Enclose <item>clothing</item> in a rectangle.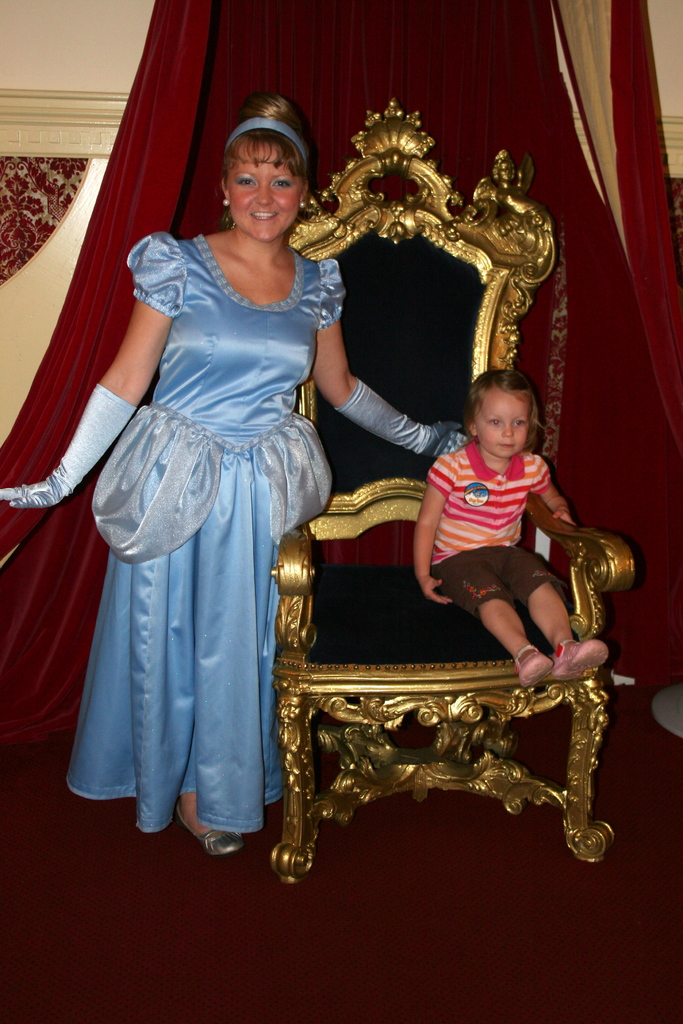
box=[79, 198, 352, 810].
